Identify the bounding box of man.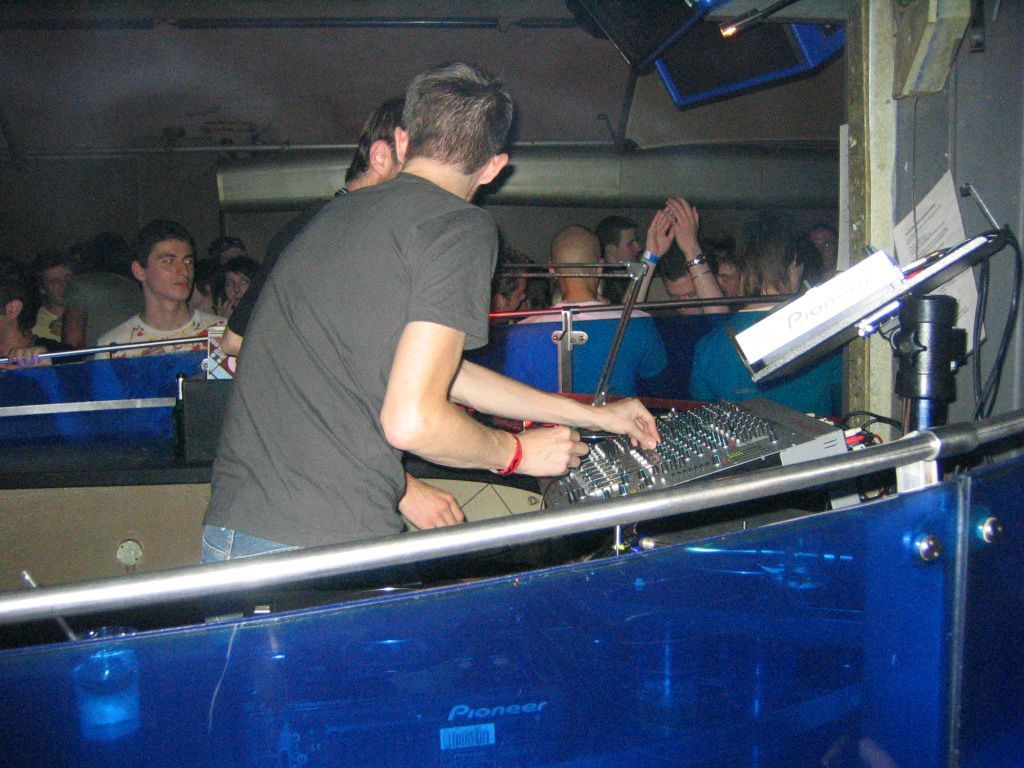
region(714, 248, 750, 298).
